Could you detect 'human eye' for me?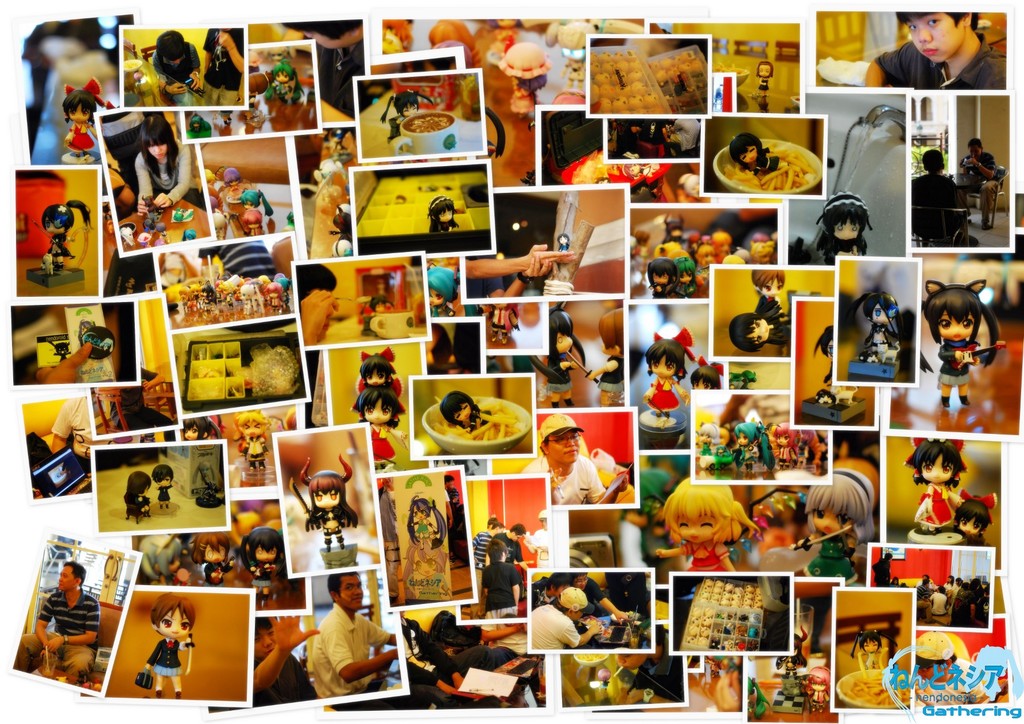
Detection result: pyautogui.locateOnScreen(365, 406, 374, 419).
